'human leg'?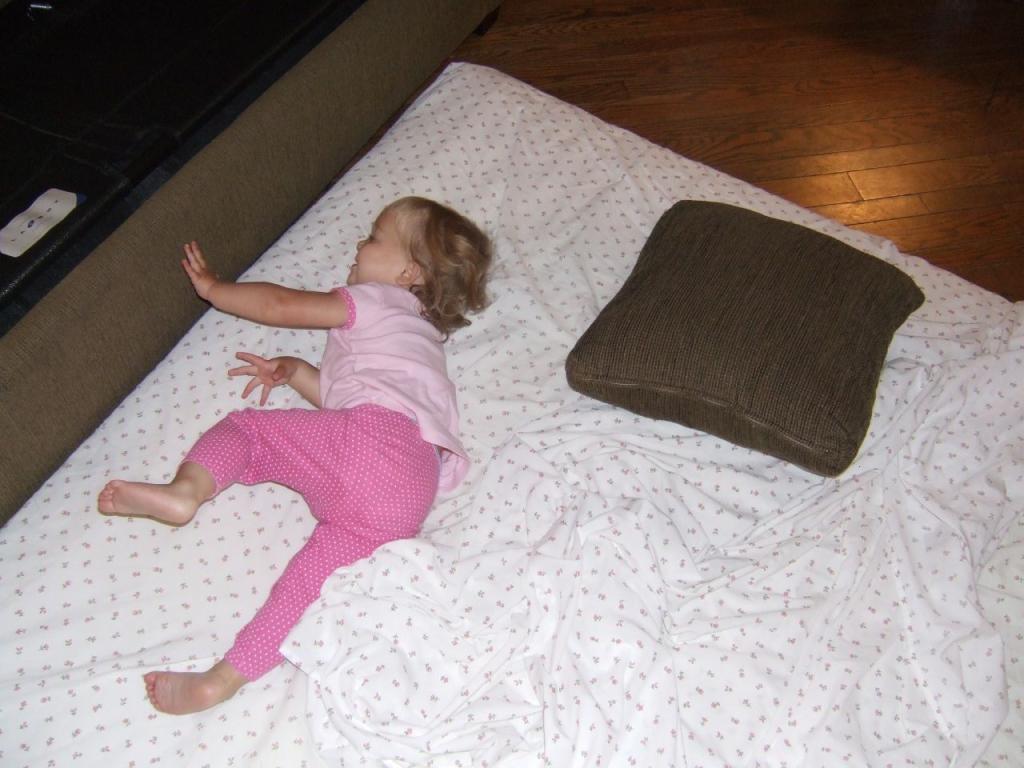
(left=92, top=405, right=380, bottom=530)
